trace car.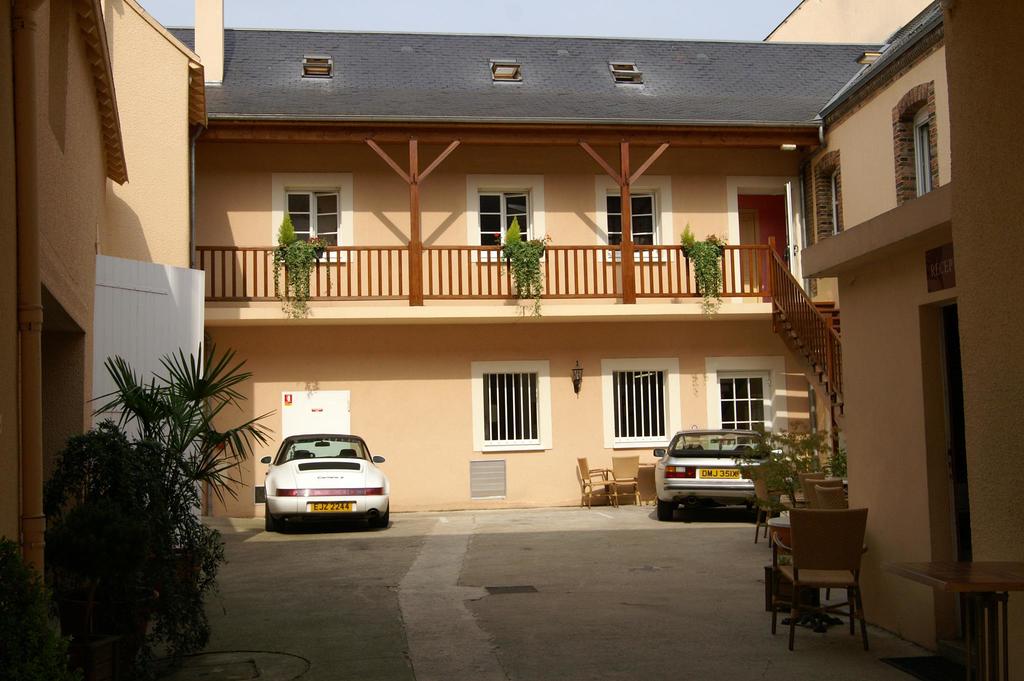
Traced to l=258, t=427, r=386, b=538.
